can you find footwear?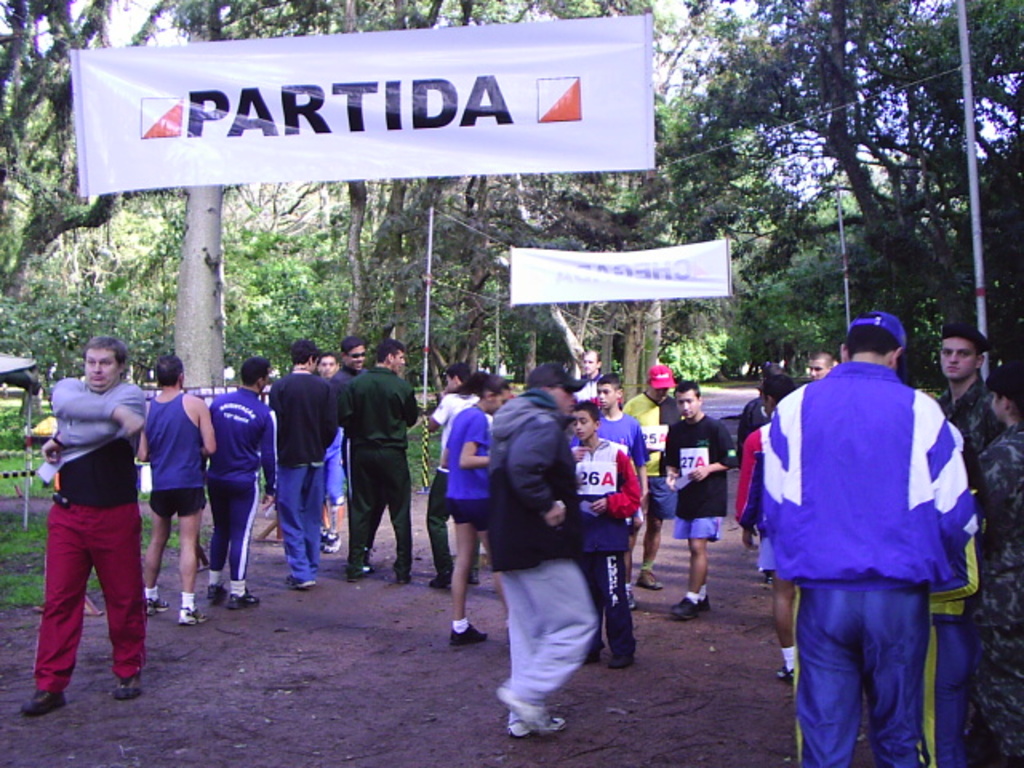
Yes, bounding box: x1=626, y1=582, x2=635, y2=611.
